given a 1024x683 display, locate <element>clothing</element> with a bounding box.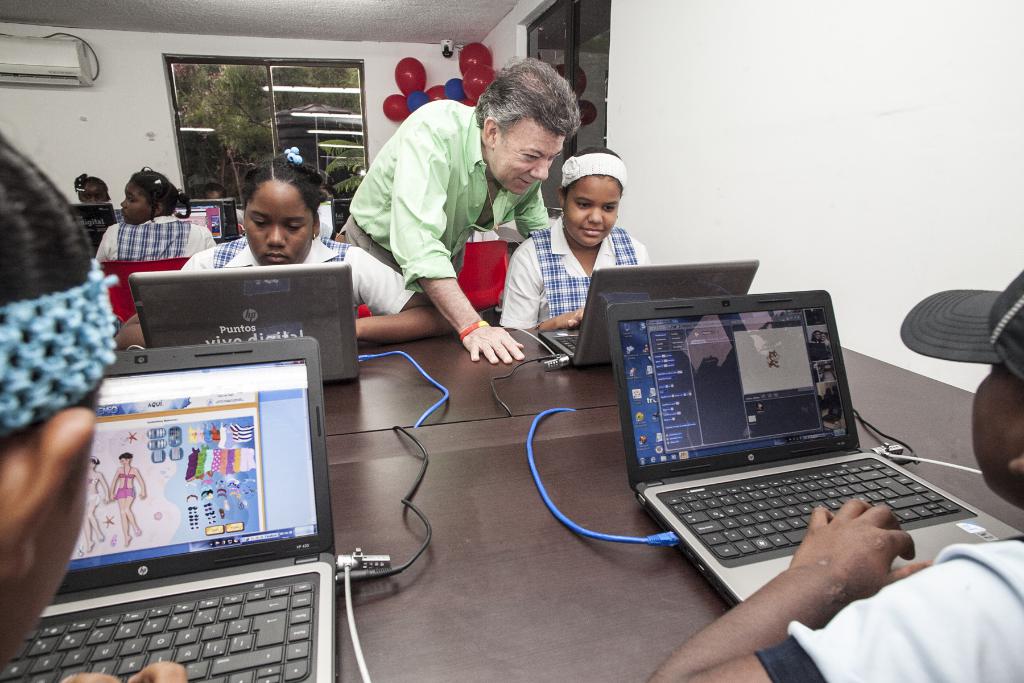
Located: [86,493,99,506].
